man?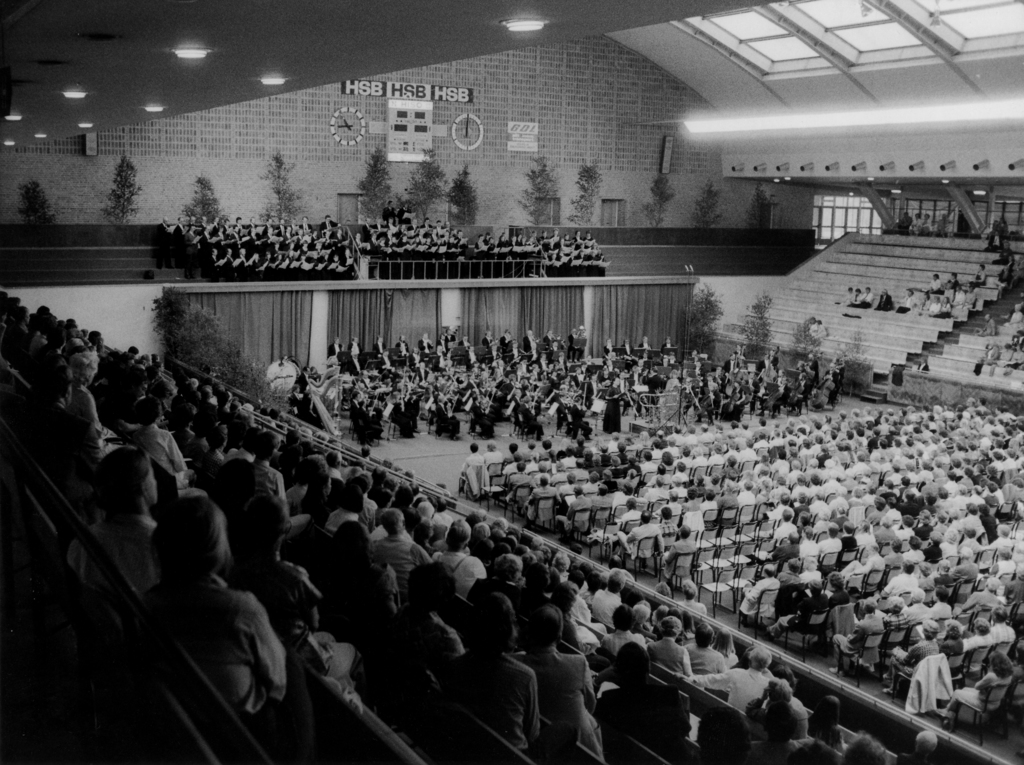
(left=739, top=565, right=779, bottom=616)
